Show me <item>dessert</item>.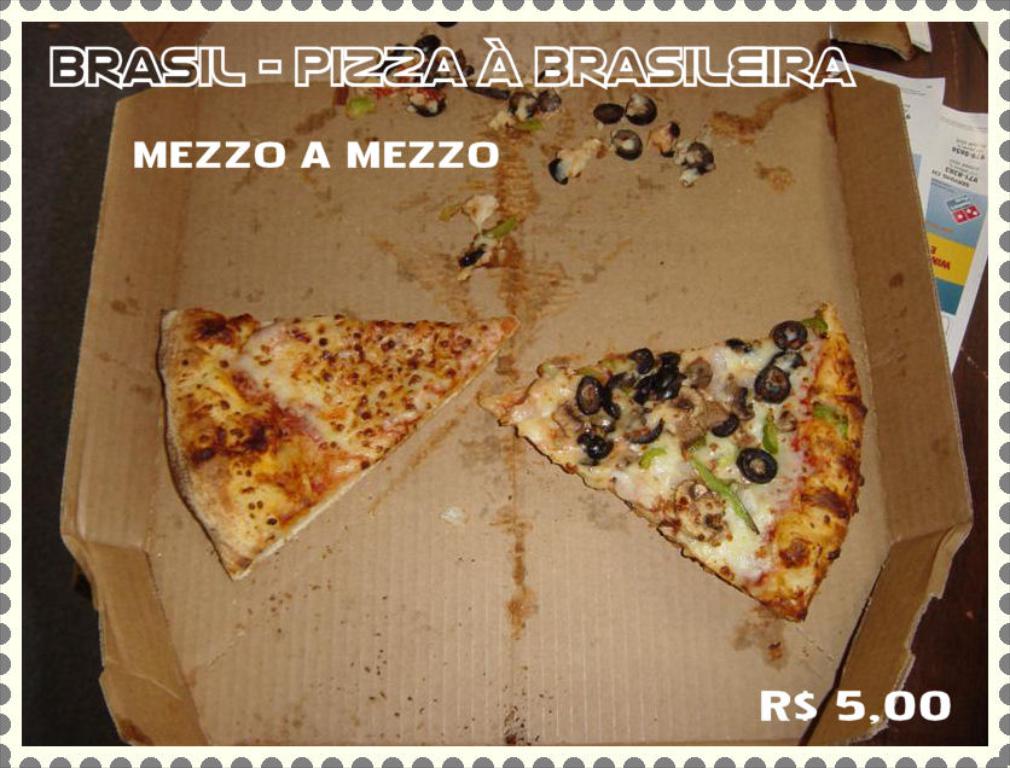
<item>dessert</item> is here: box=[535, 279, 884, 629].
